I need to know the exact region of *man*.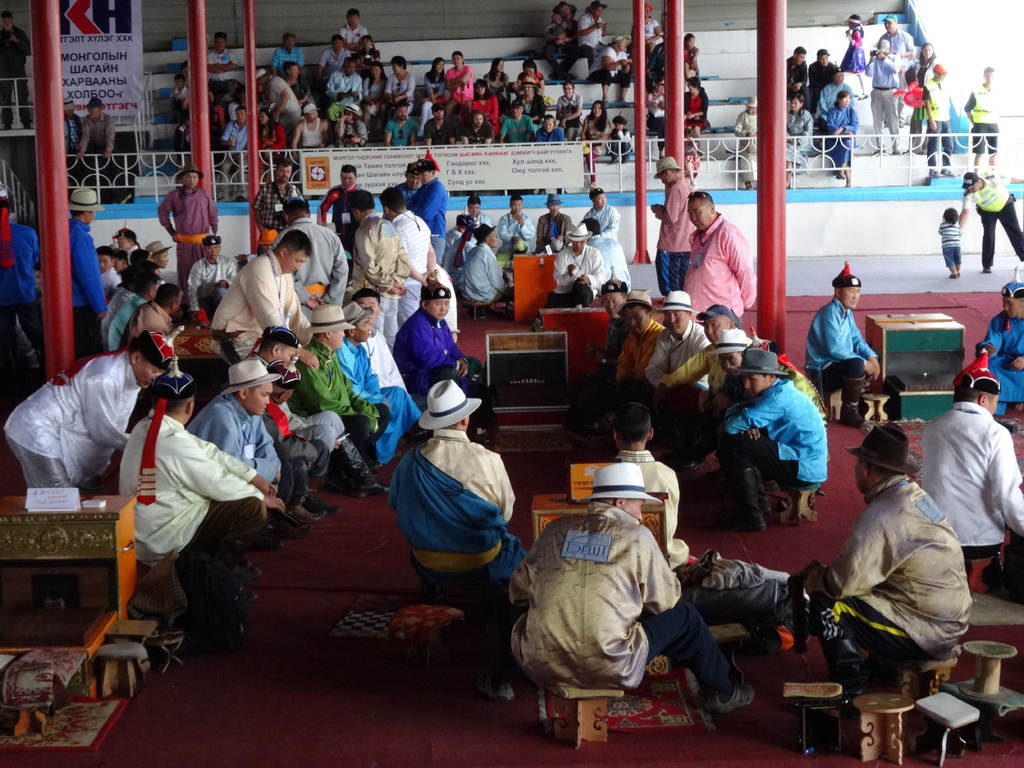
Region: [616, 120, 632, 164].
